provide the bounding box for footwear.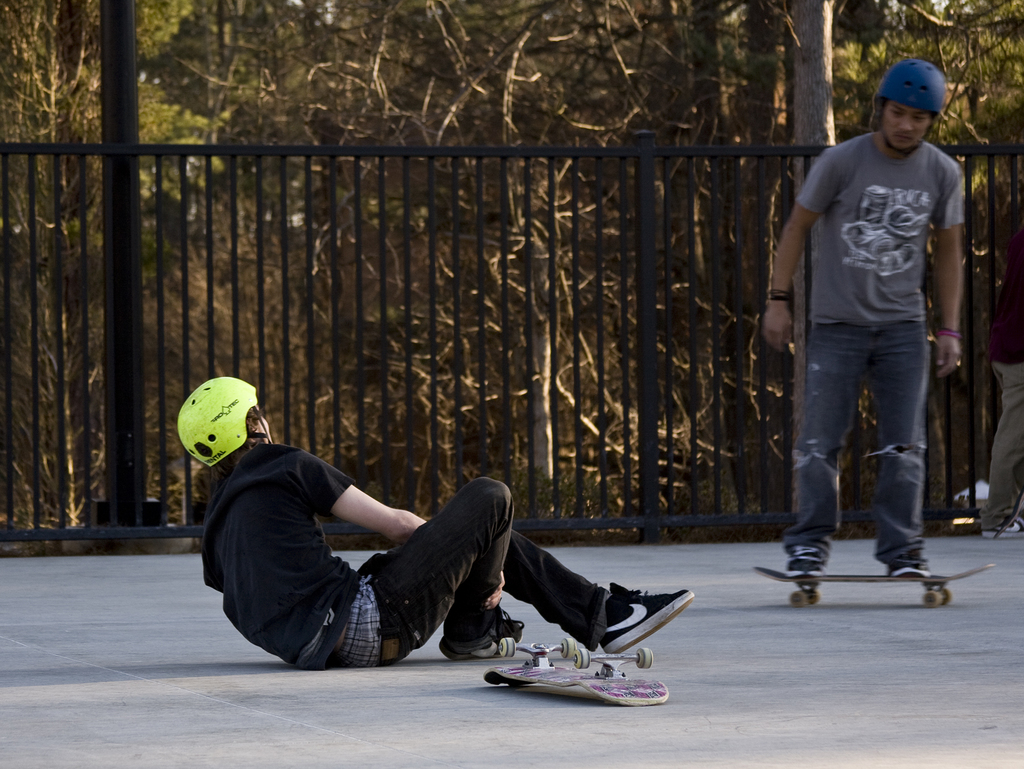
crop(439, 601, 520, 653).
